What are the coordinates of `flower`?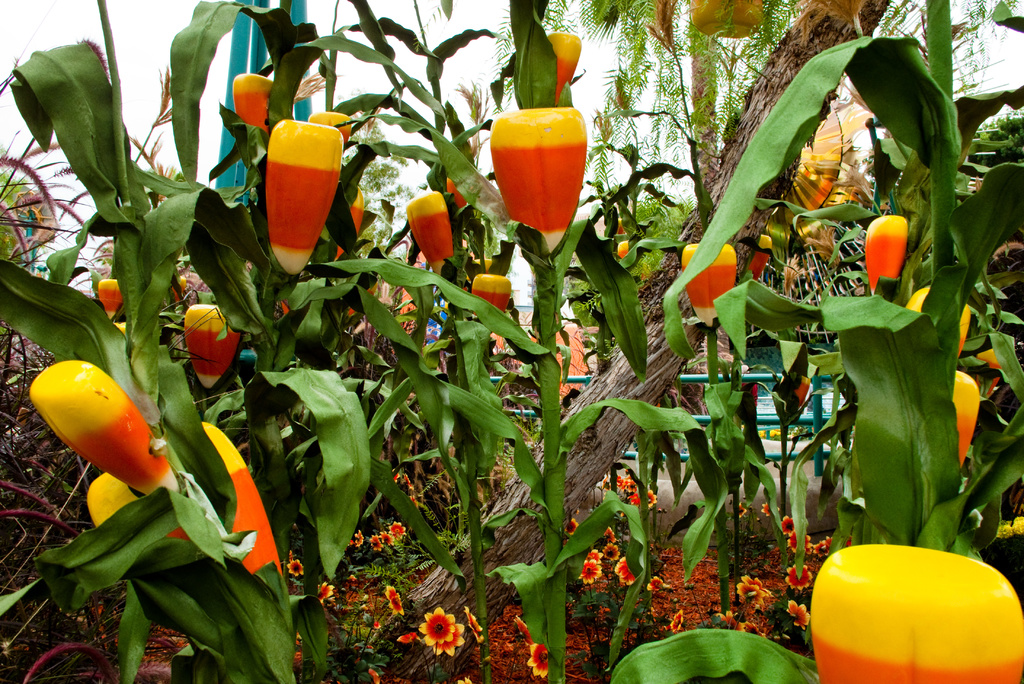
[737,575,772,608].
